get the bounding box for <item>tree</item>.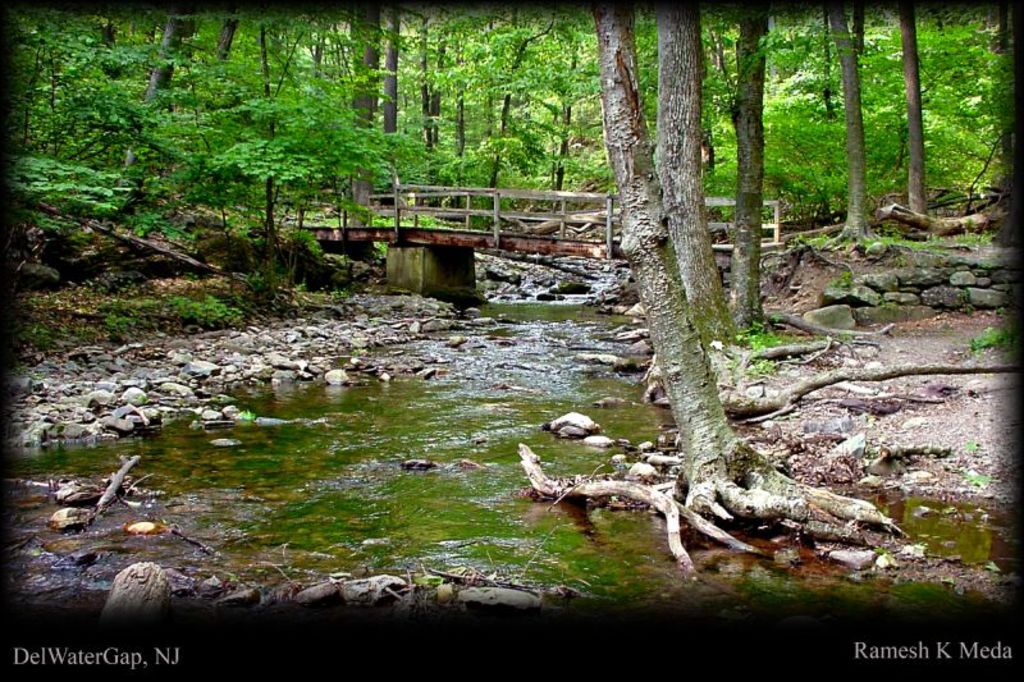
bbox=[520, 3, 902, 526].
